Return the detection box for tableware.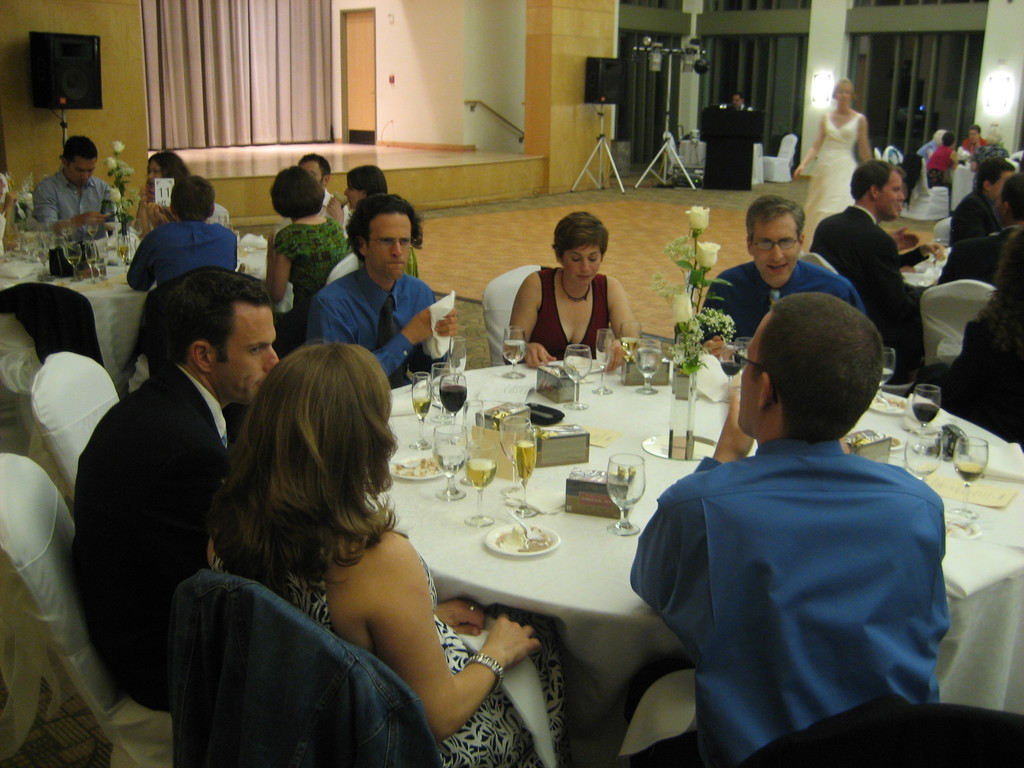
511:422:538:517.
